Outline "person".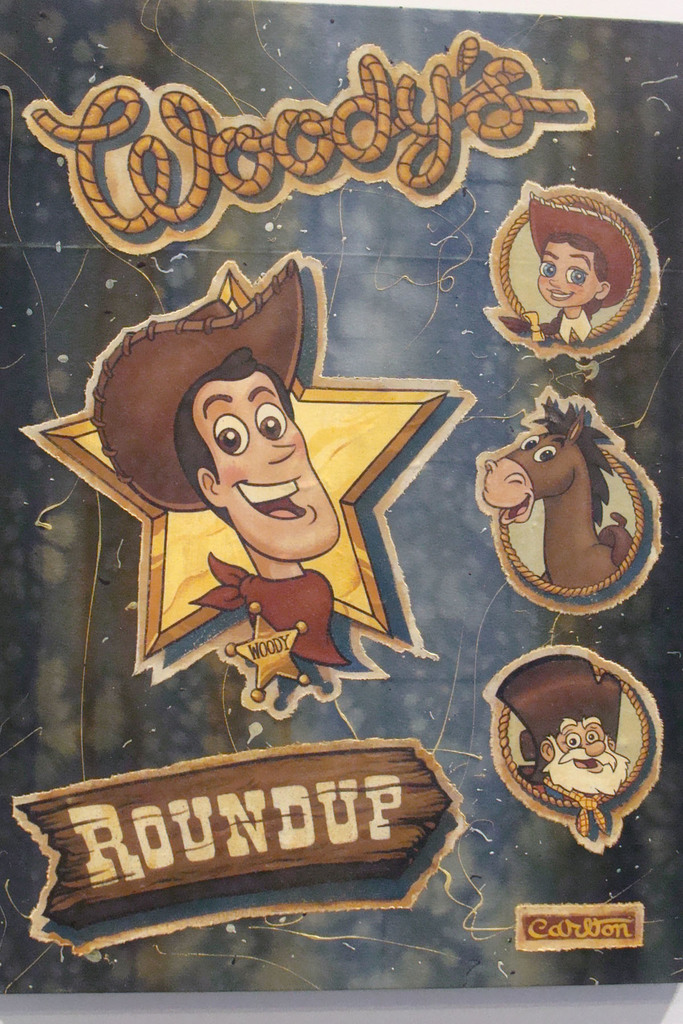
Outline: bbox(491, 180, 645, 347).
